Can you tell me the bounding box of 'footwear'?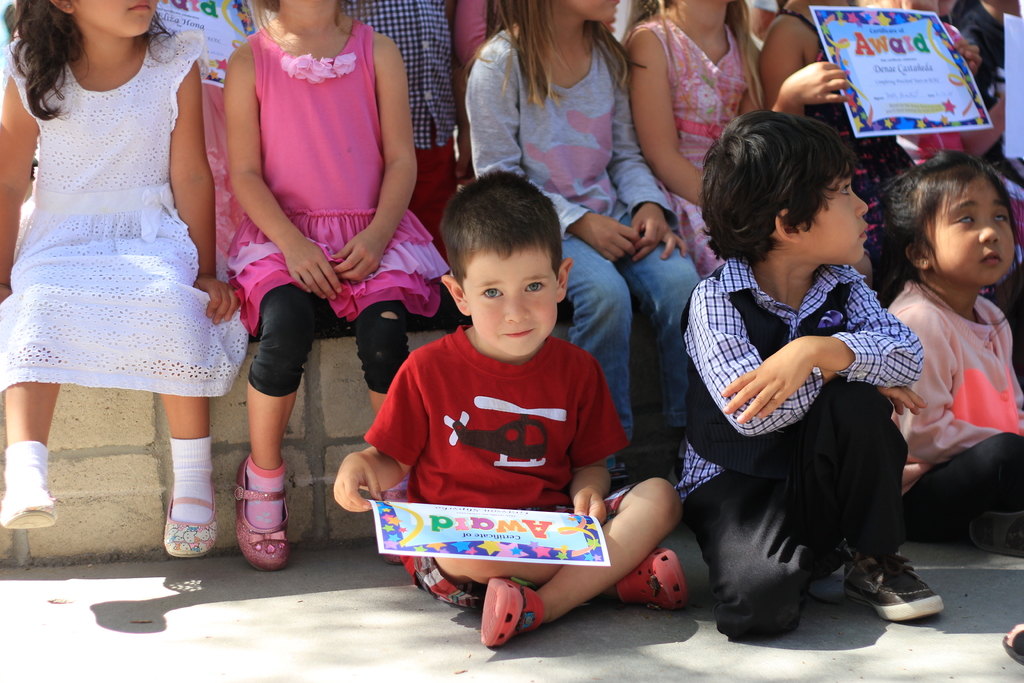
[163, 482, 214, 557].
